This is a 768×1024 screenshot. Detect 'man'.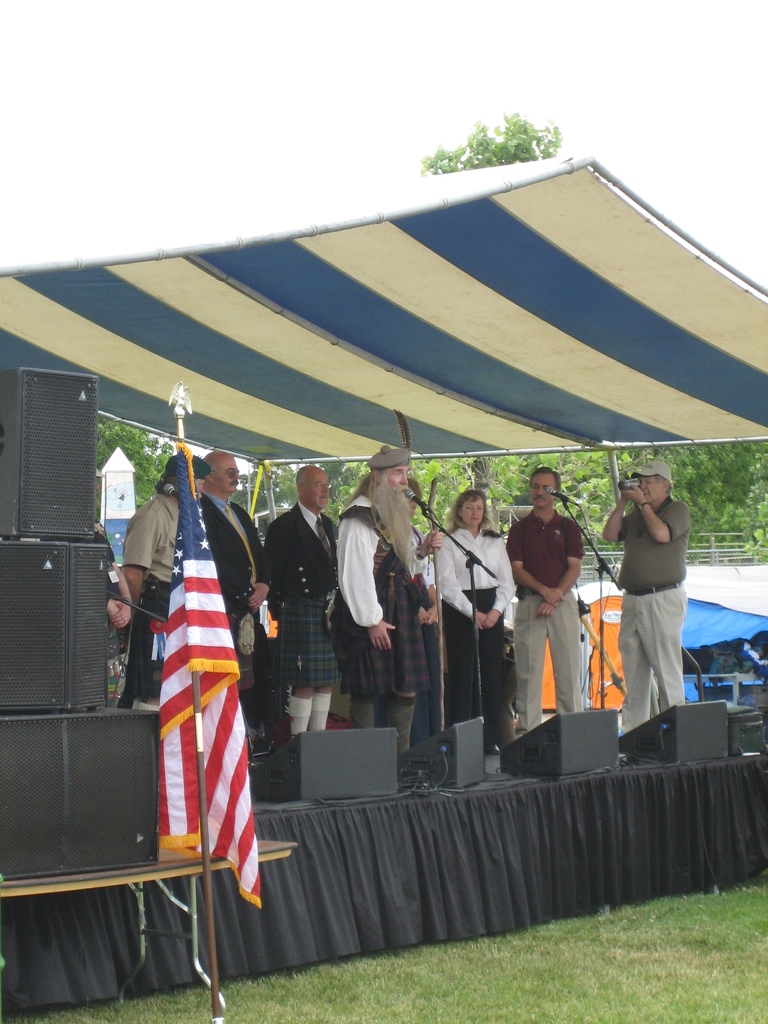
pyautogui.locateOnScreen(182, 449, 275, 686).
